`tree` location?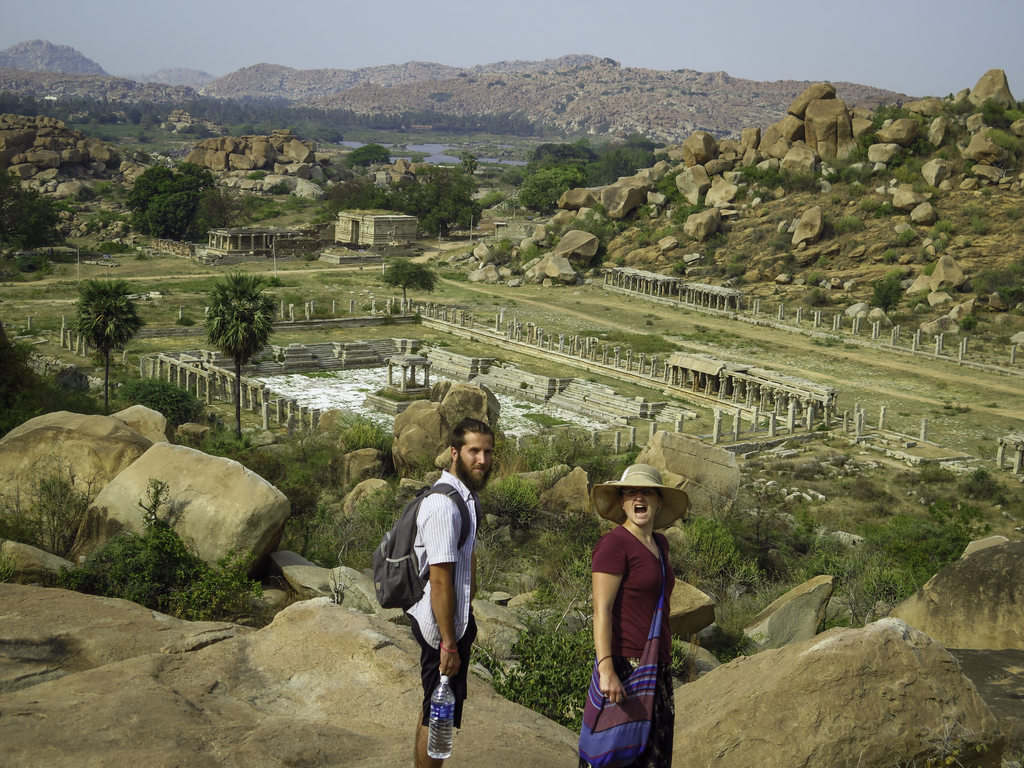
[460, 154, 479, 175]
